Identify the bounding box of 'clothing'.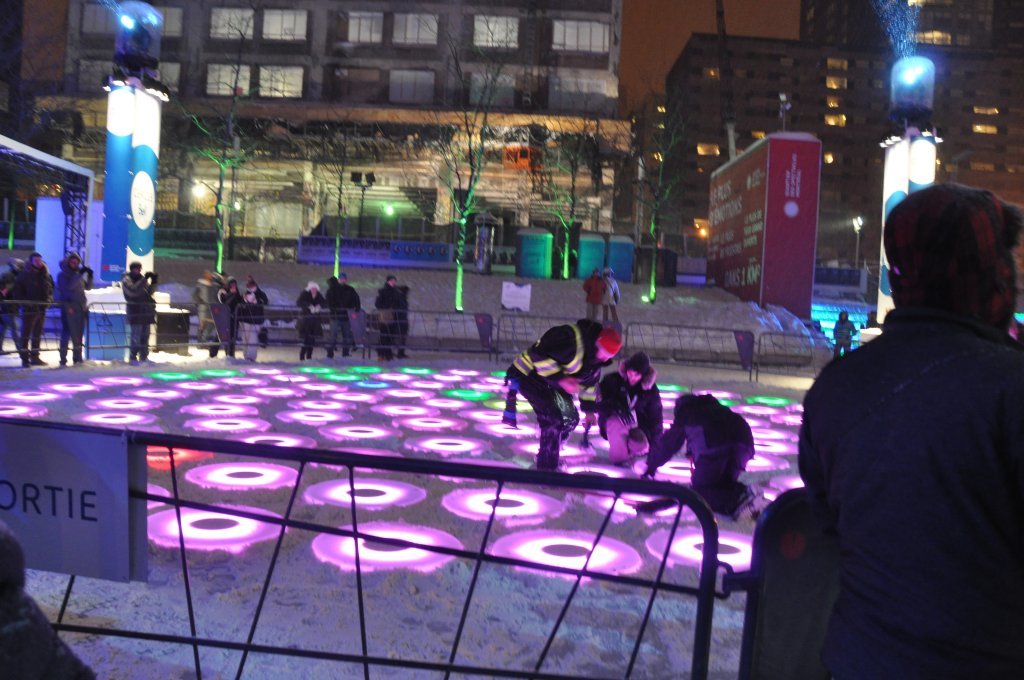
<region>327, 282, 355, 354</region>.
